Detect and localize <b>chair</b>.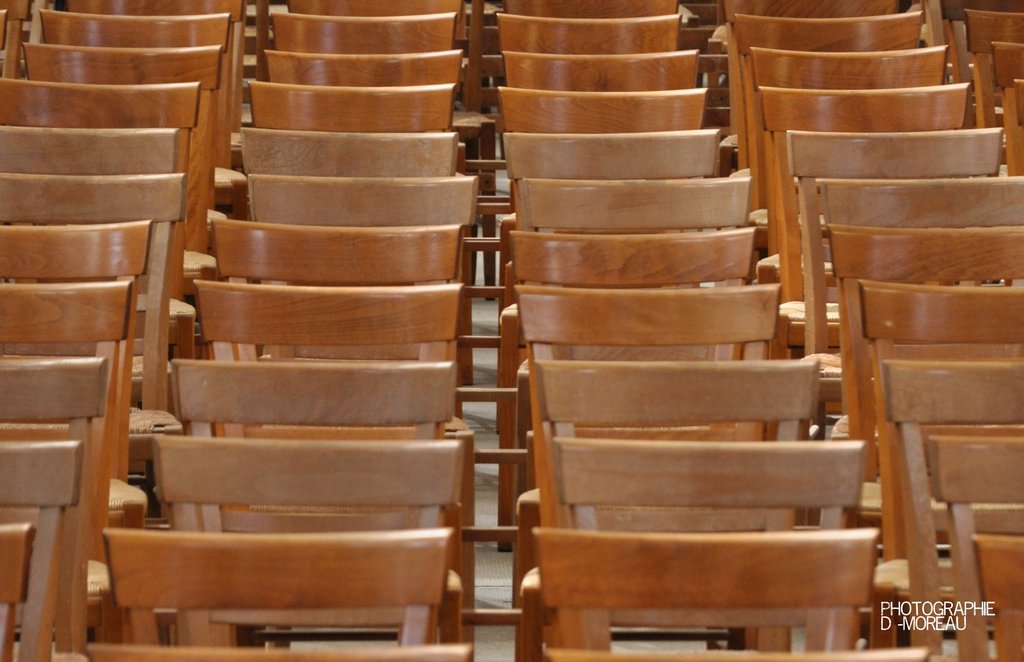
Localized at <region>0, 355, 113, 661</region>.
